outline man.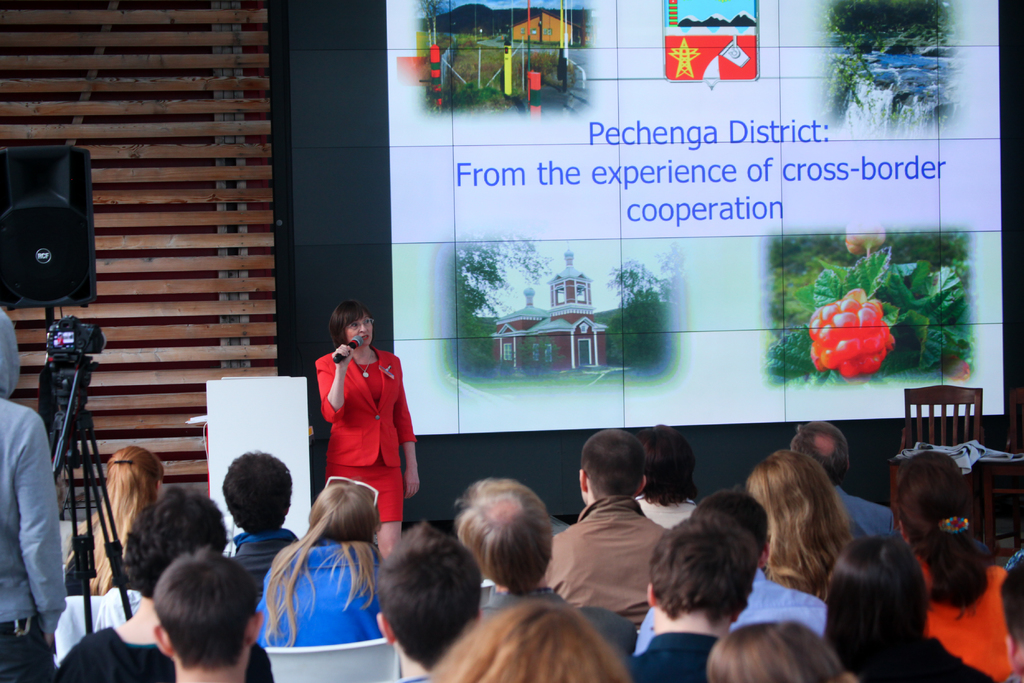
Outline: 0/306/68/682.
